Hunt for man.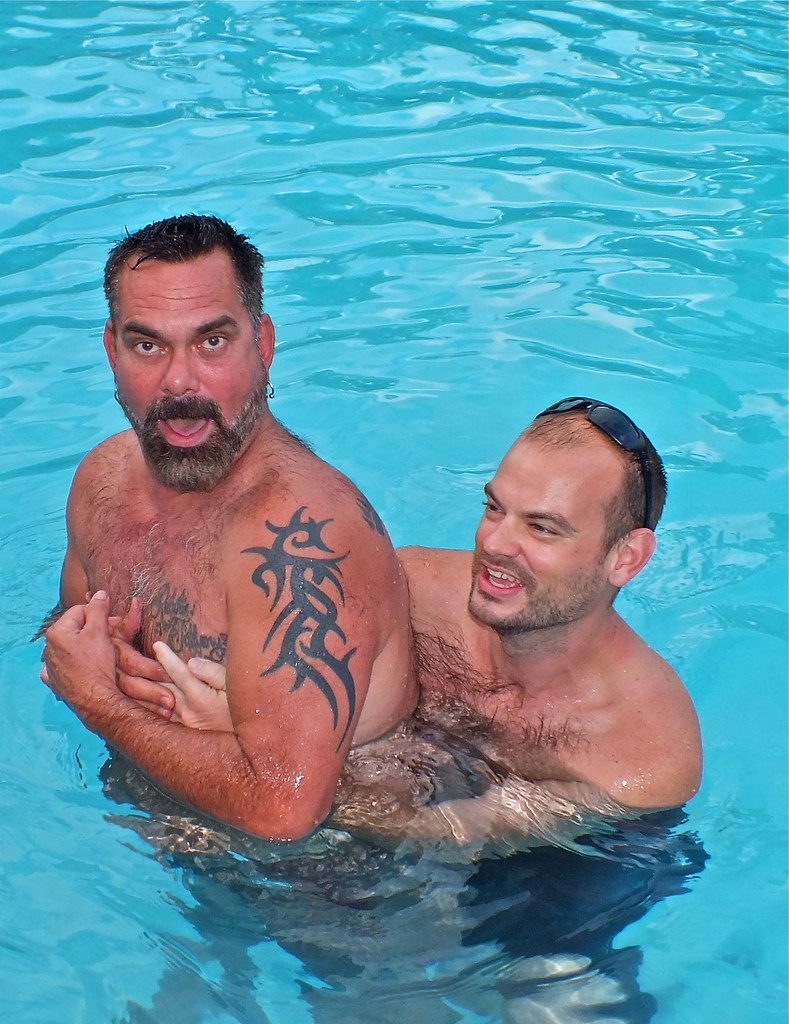
Hunted down at left=95, top=392, right=706, bottom=865.
